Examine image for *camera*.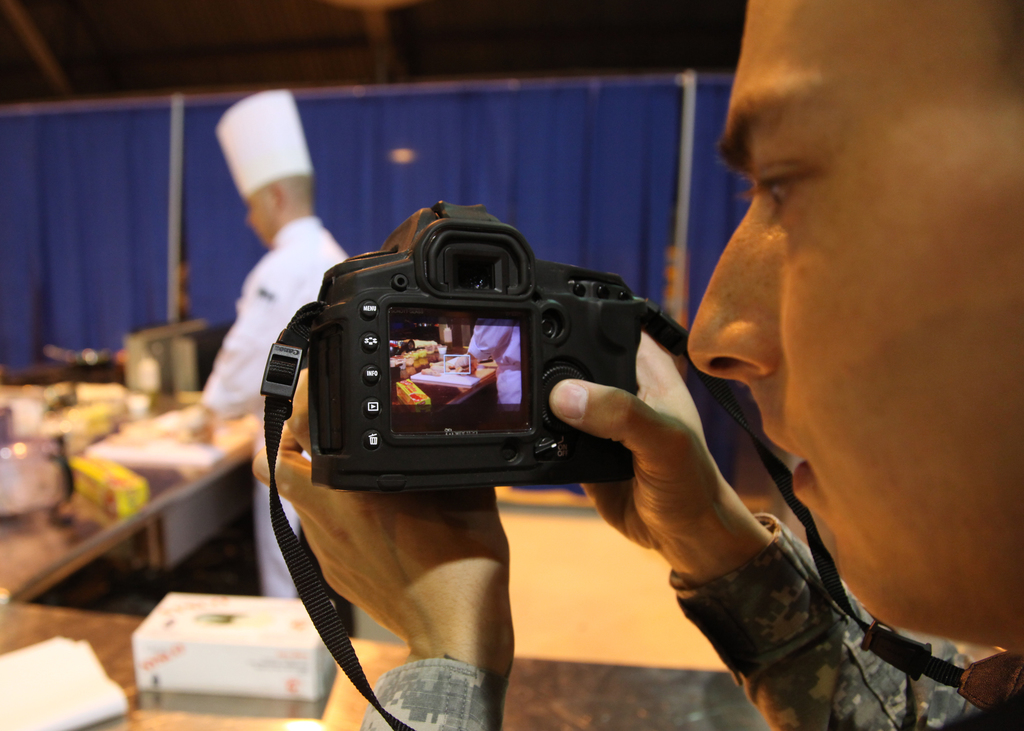
Examination result: box(307, 195, 642, 490).
